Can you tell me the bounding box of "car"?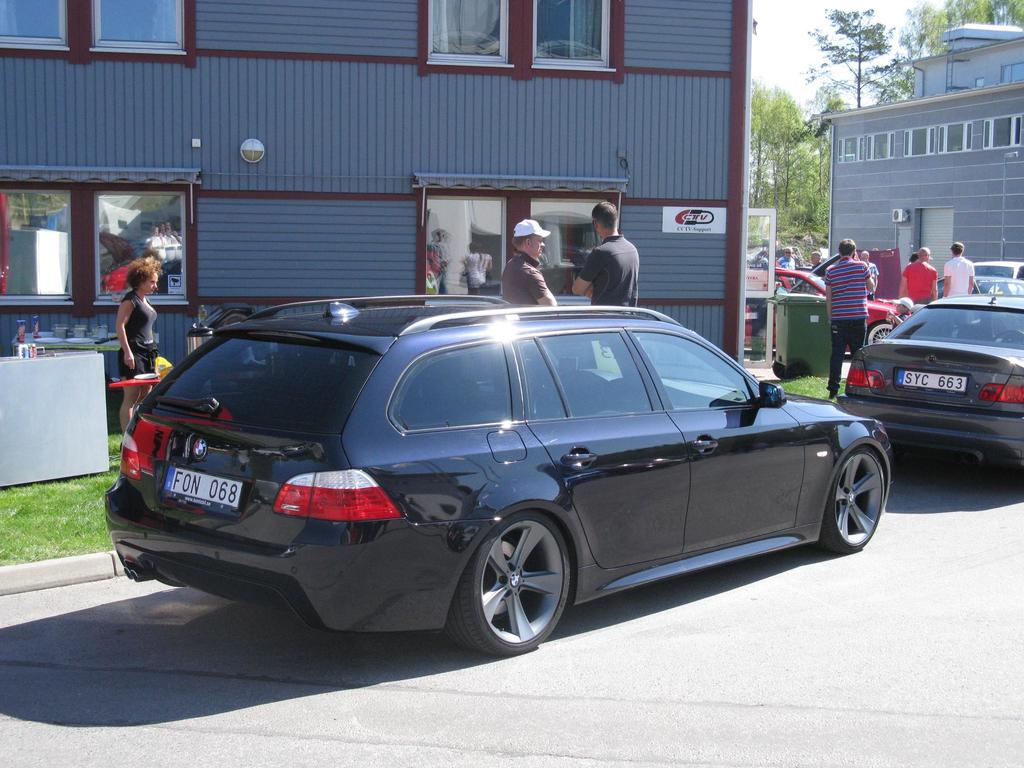
crop(104, 293, 898, 664).
